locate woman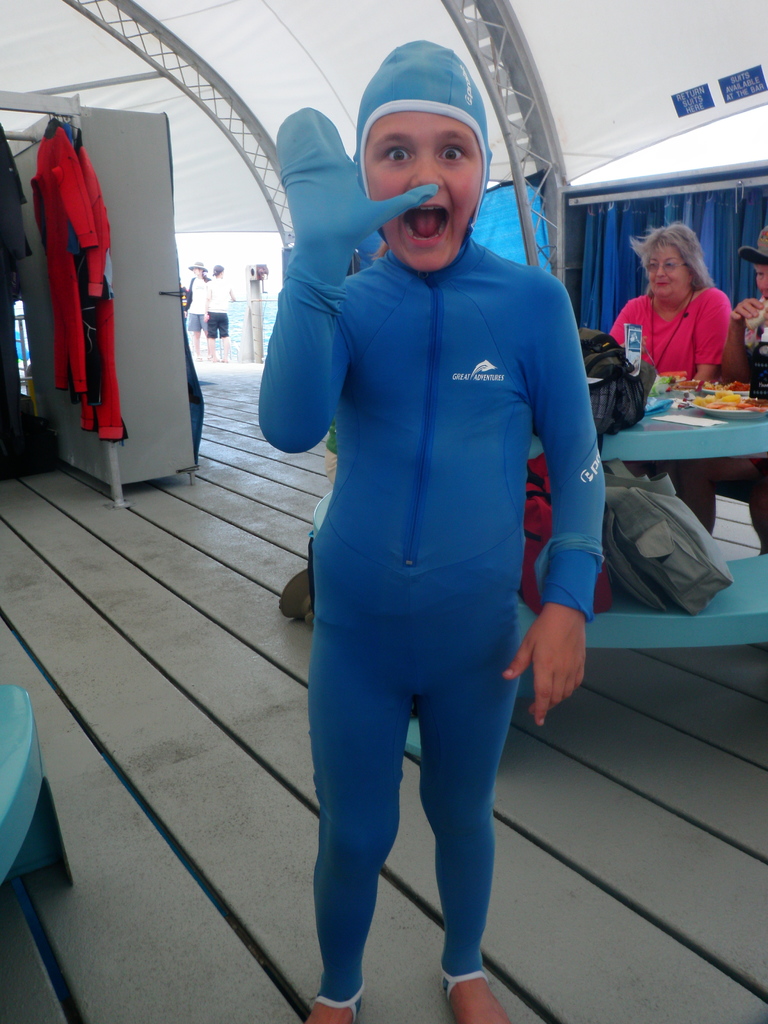
x1=615, y1=225, x2=749, y2=389
